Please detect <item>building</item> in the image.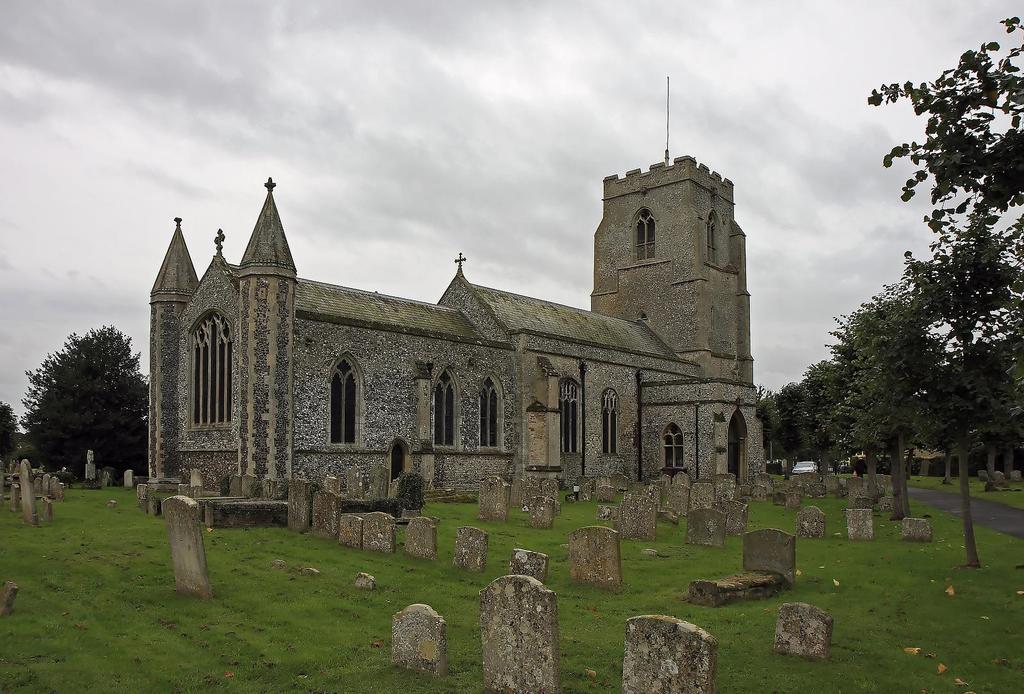
<region>143, 156, 764, 499</region>.
